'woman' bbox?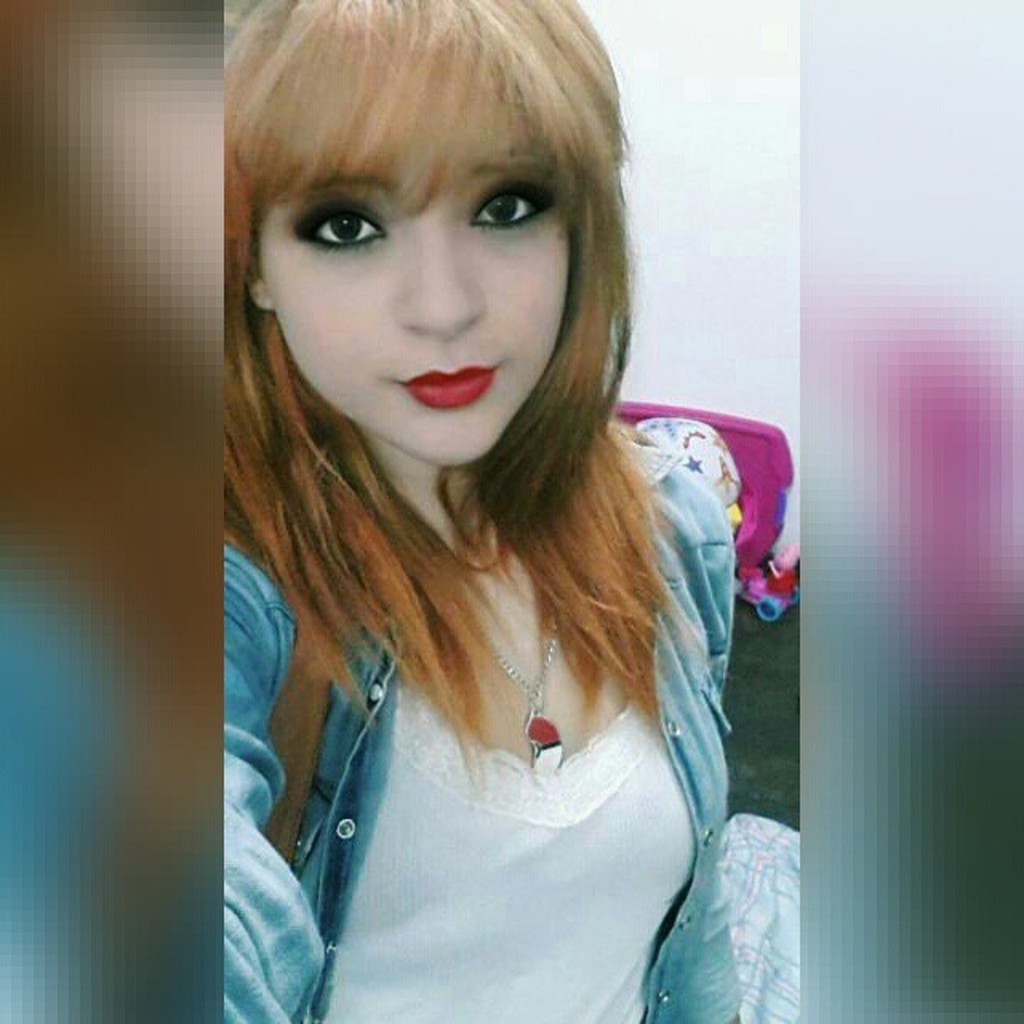
detection(154, 14, 824, 1016)
